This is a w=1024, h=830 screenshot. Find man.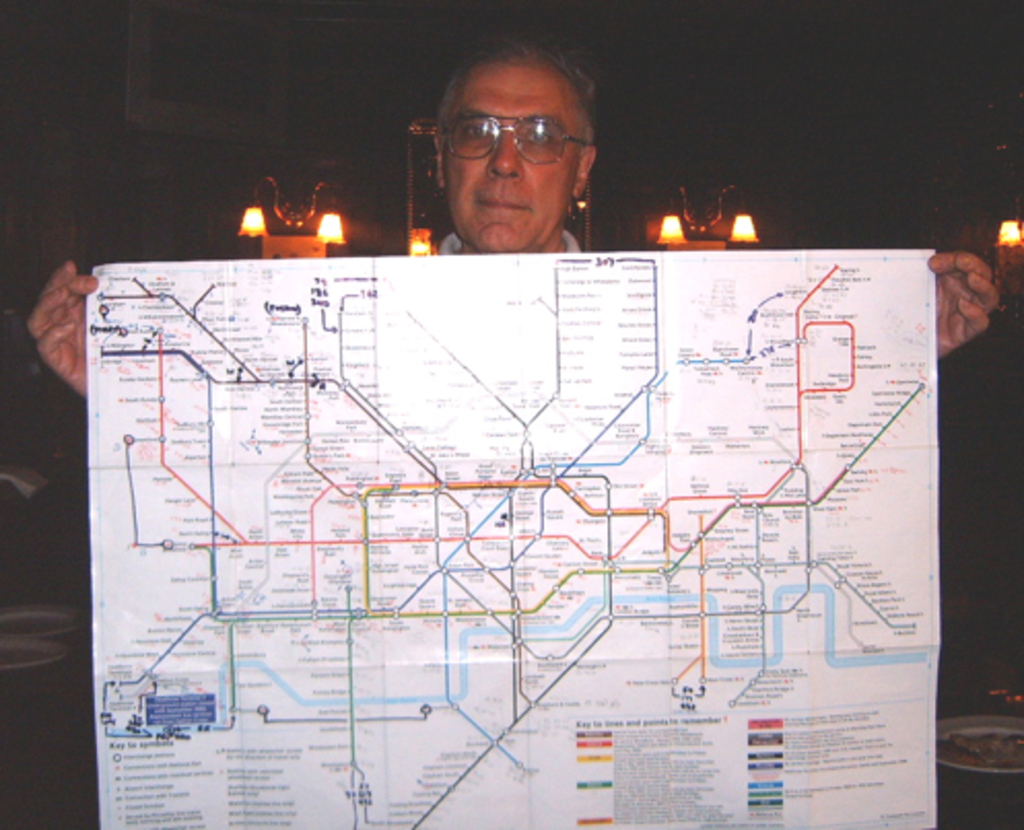
Bounding box: x1=27, y1=39, x2=997, y2=400.
